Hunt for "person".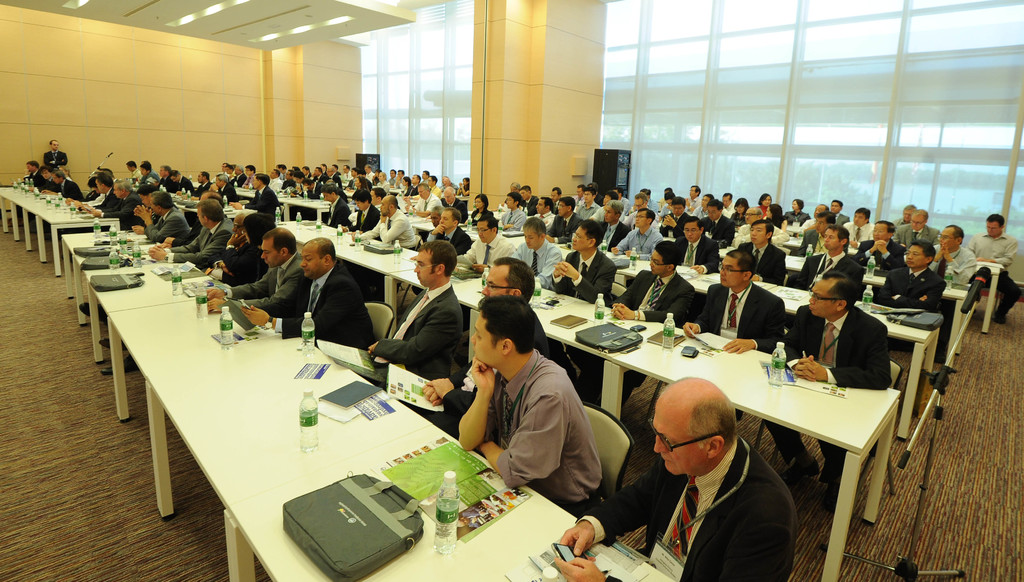
Hunted down at 609,208,665,261.
